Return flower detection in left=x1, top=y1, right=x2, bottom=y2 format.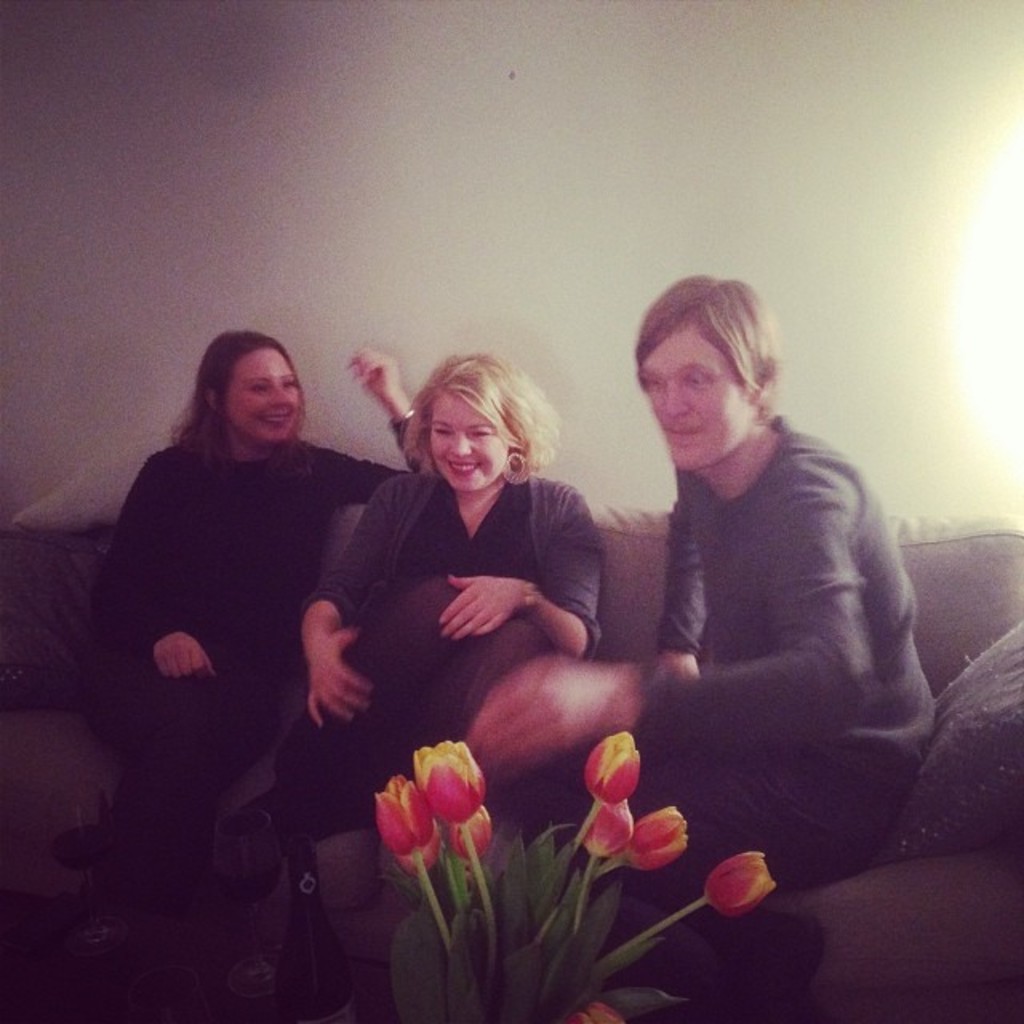
left=699, top=848, right=781, bottom=922.
